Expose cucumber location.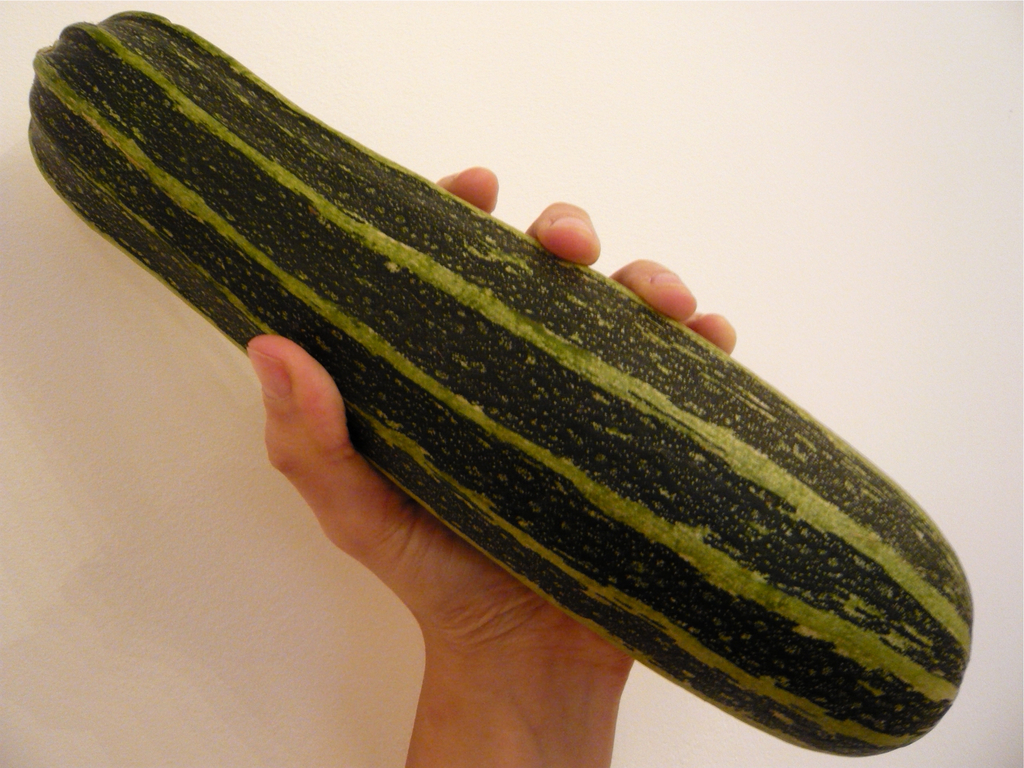
Exposed at locate(7, 11, 968, 665).
